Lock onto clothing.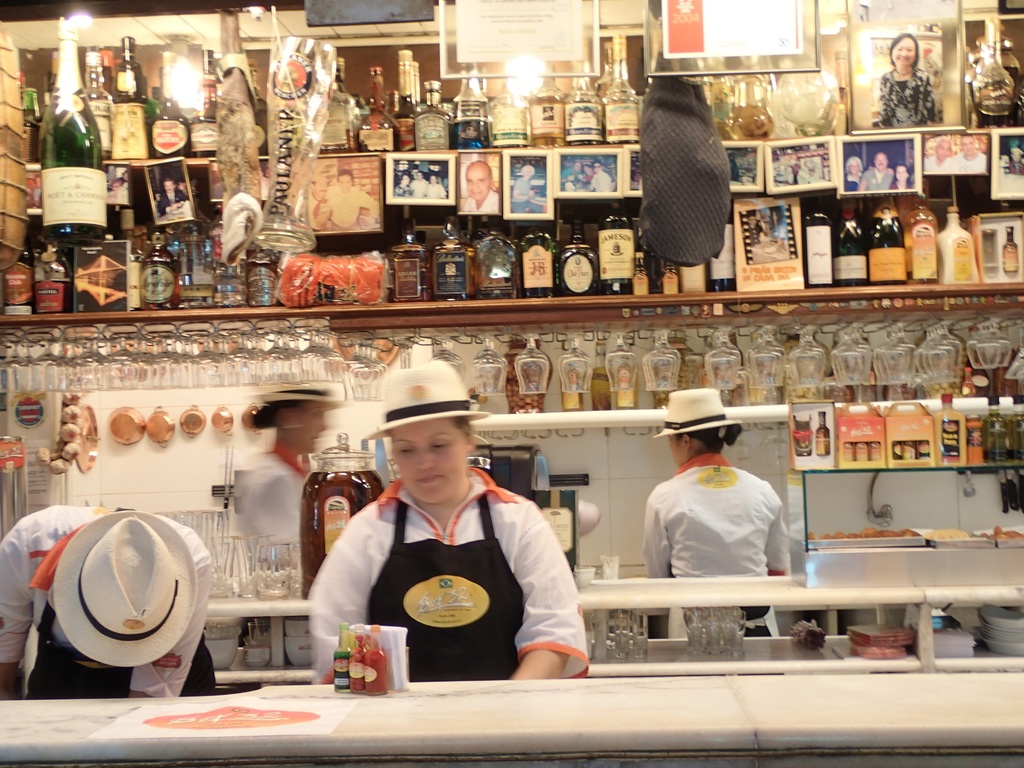
Locked: [941, 152, 986, 172].
